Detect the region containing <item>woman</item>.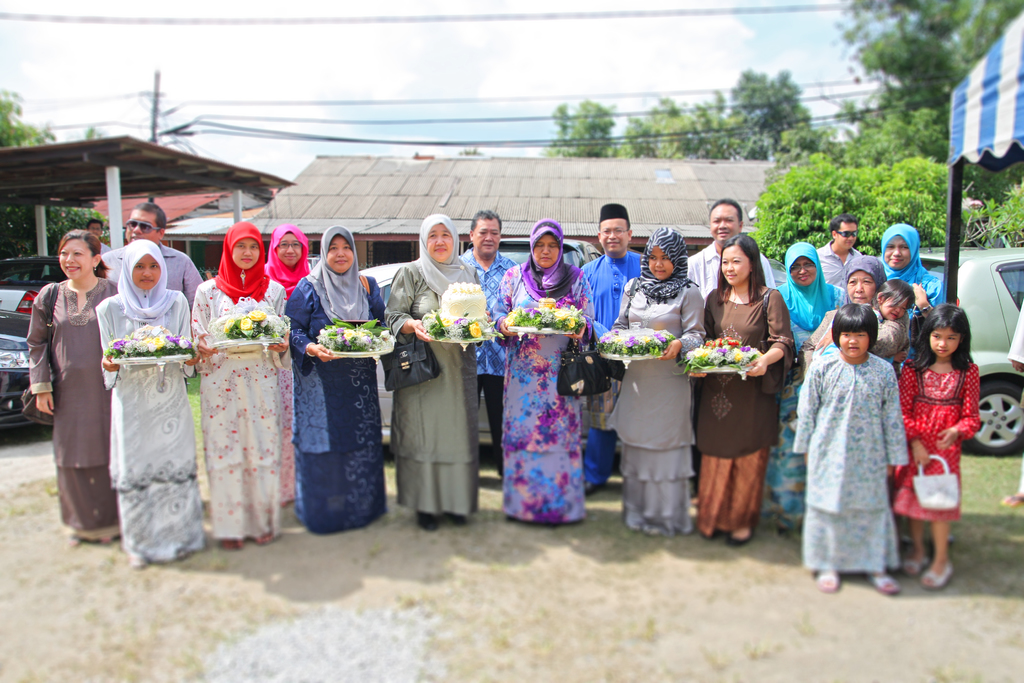
Rect(771, 239, 846, 536).
